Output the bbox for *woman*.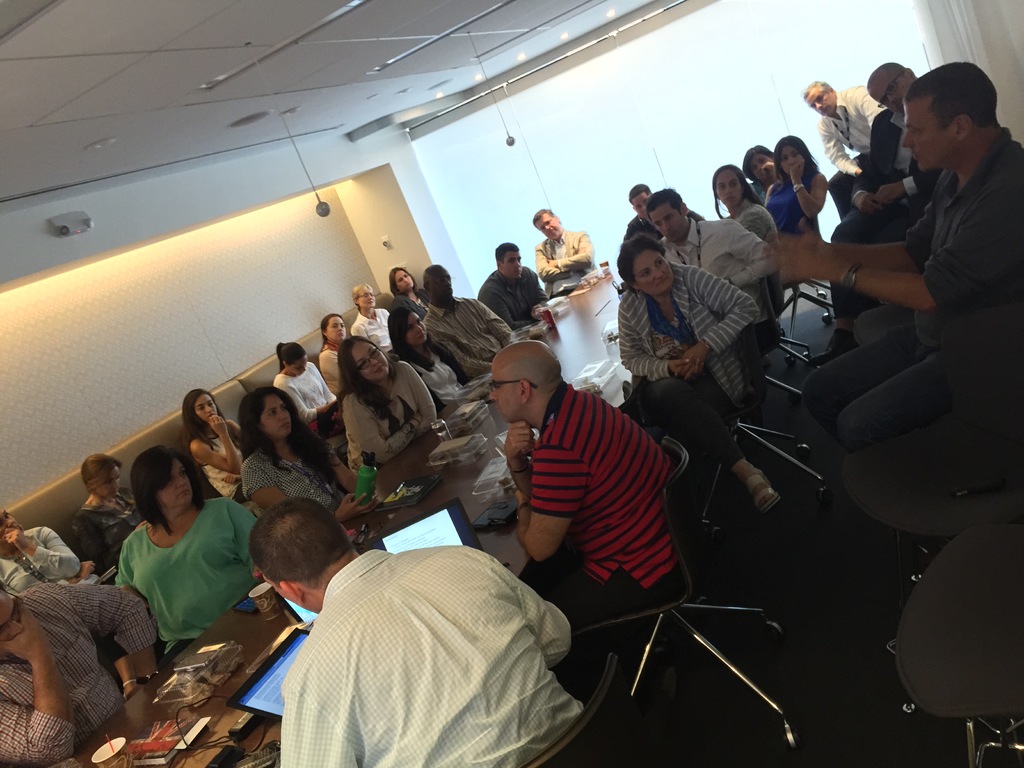
BBox(67, 451, 150, 589).
